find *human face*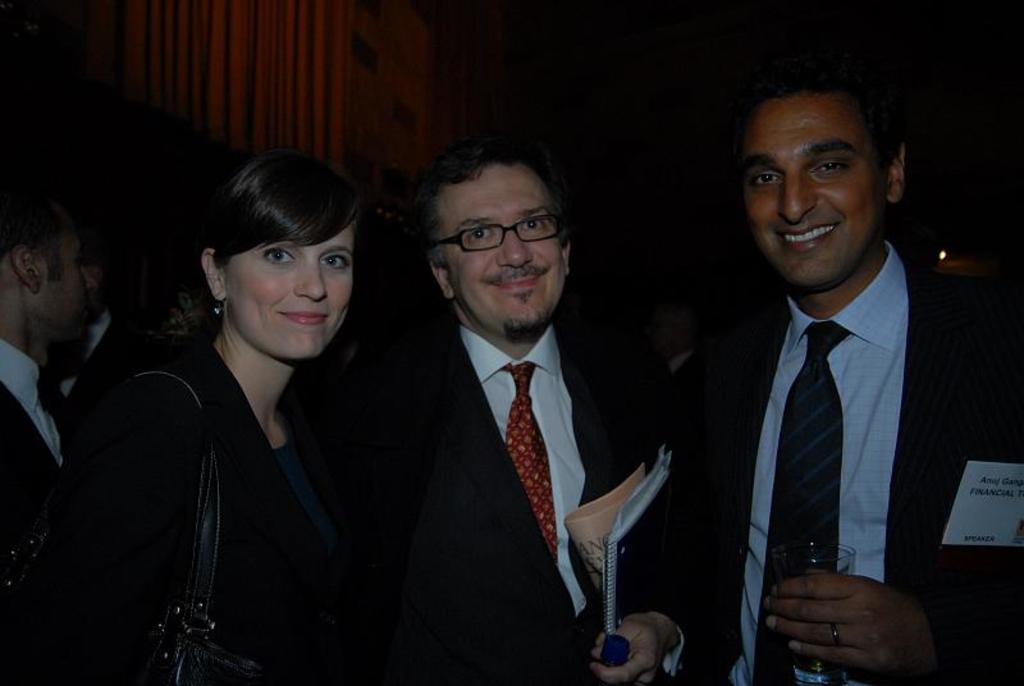
(227,223,353,357)
